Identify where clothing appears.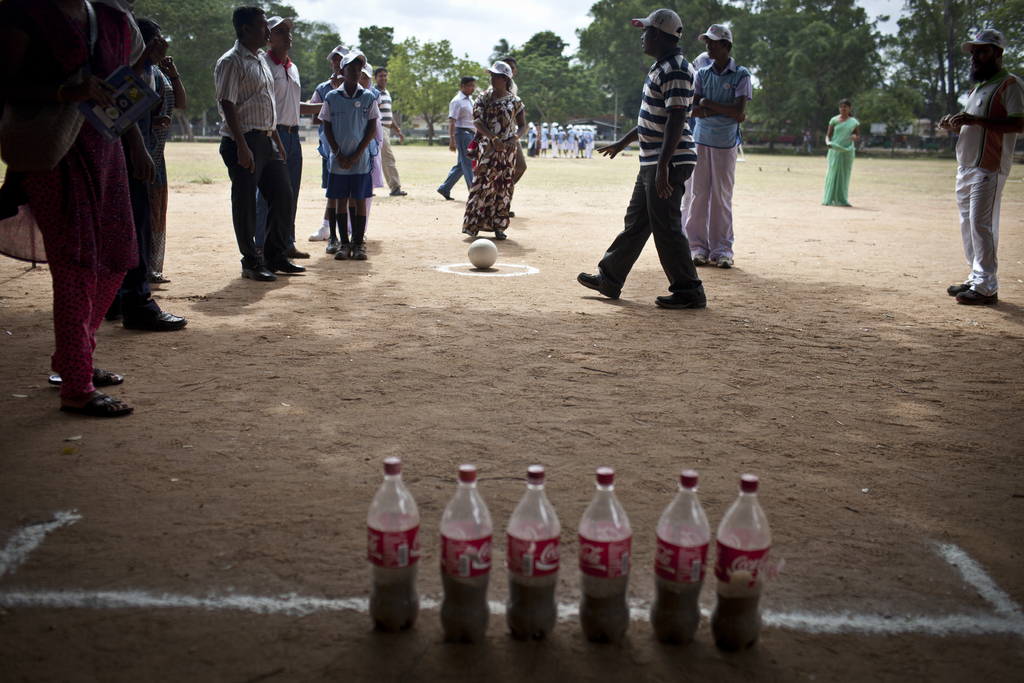
Appears at bbox=[822, 117, 862, 206].
